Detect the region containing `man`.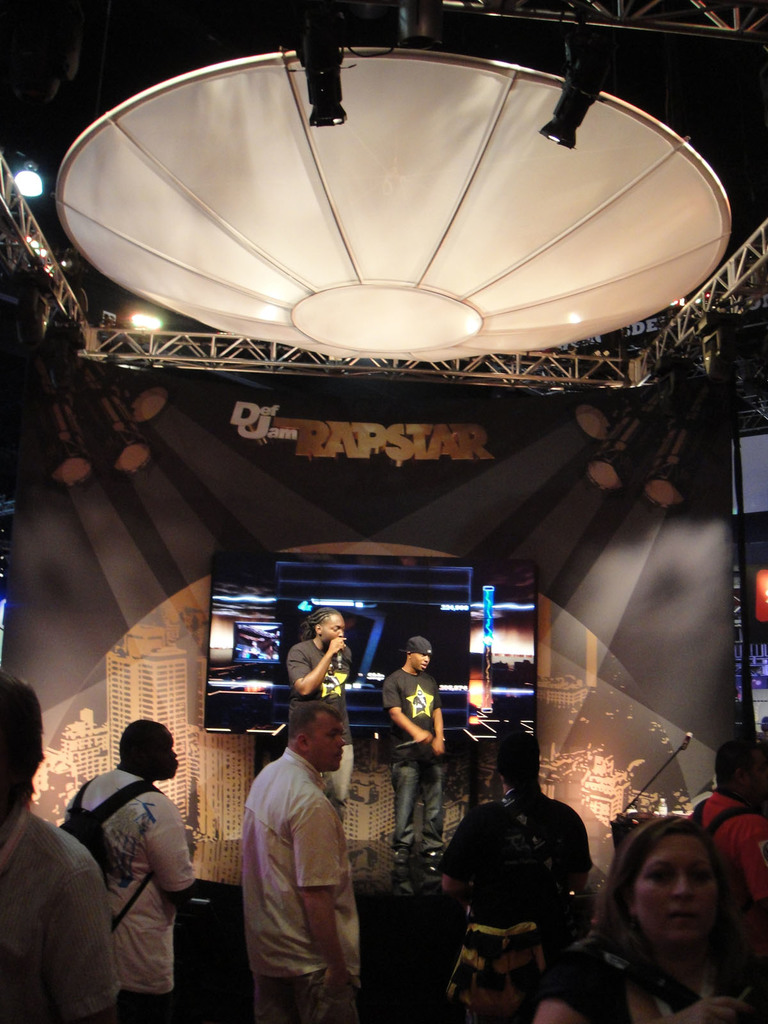
[282, 612, 350, 833].
